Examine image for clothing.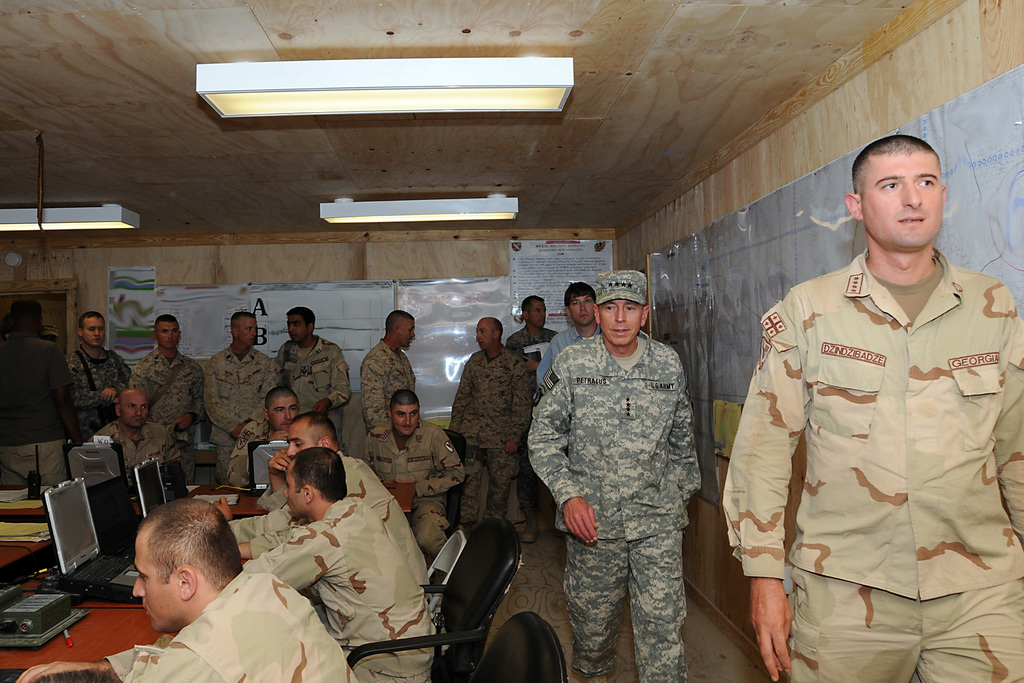
Examination result: left=723, top=243, right=1023, bottom=682.
